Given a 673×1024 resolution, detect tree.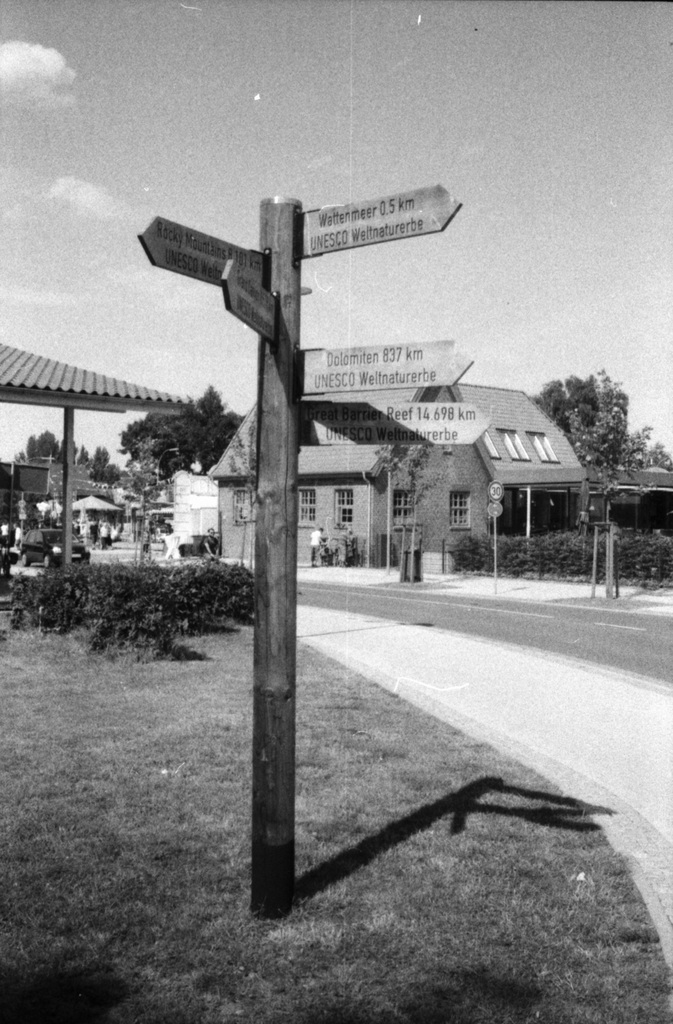
detection(565, 369, 670, 531).
